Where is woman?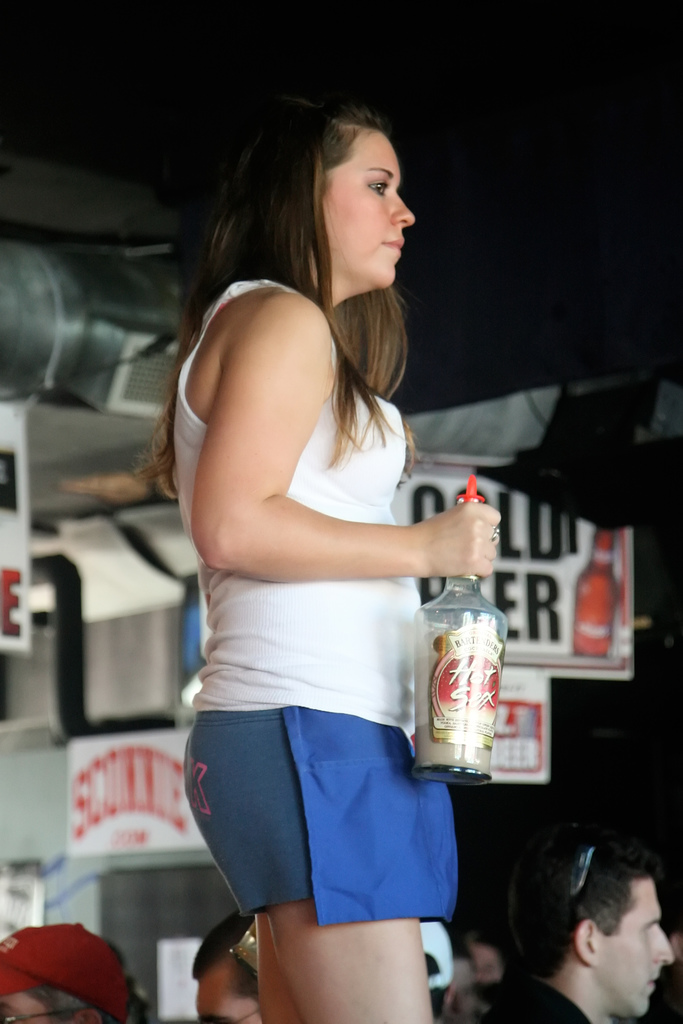
x1=168 y1=98 x2=500 y2=1023.
